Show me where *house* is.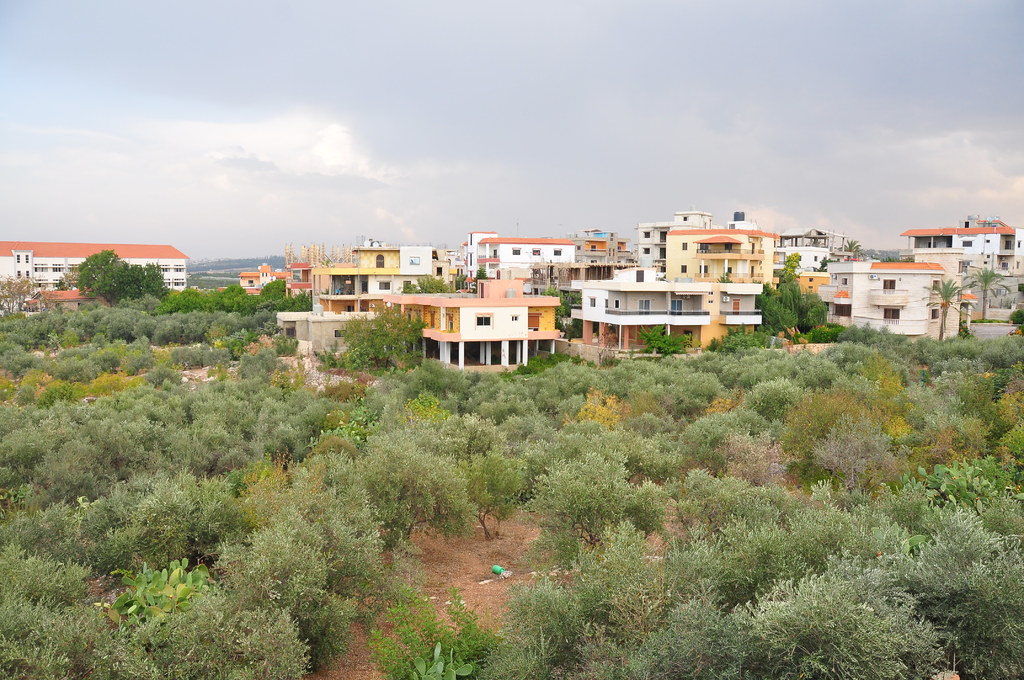
*house* is at Rect(308, 229, 459, 318).
